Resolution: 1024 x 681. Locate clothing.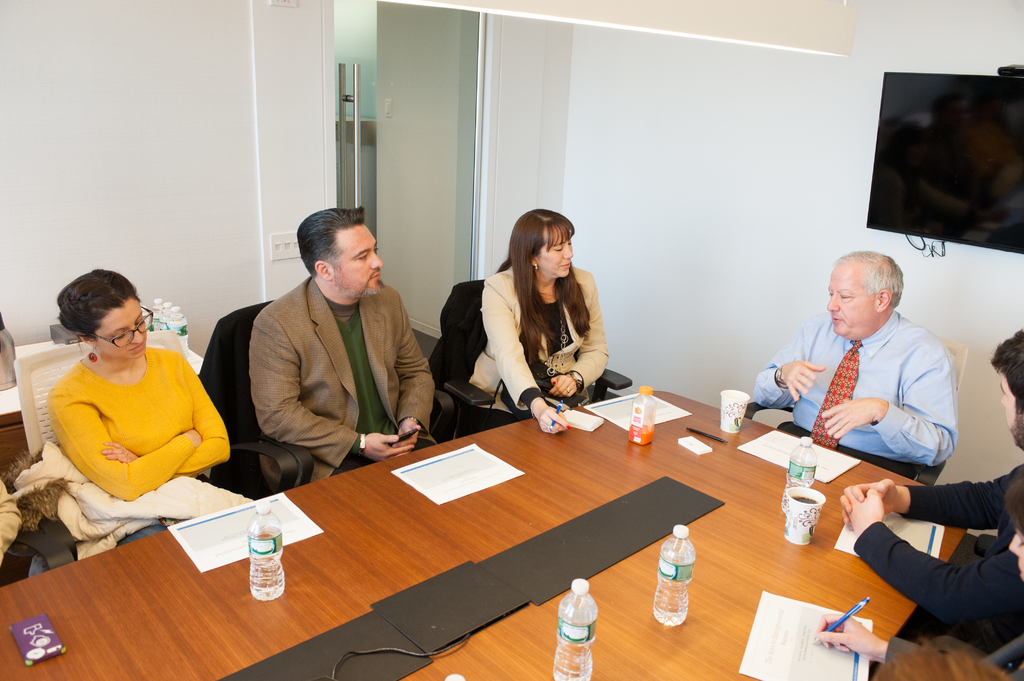
region(29, 332, 222, 537).
